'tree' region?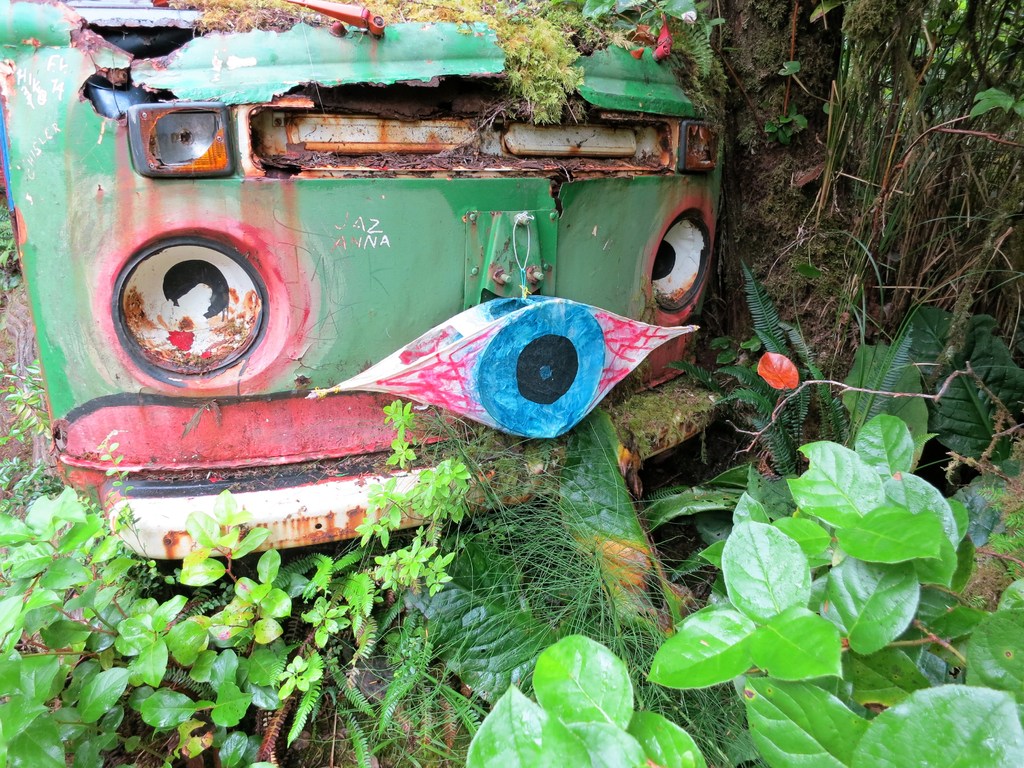
[698,0,849,399]
